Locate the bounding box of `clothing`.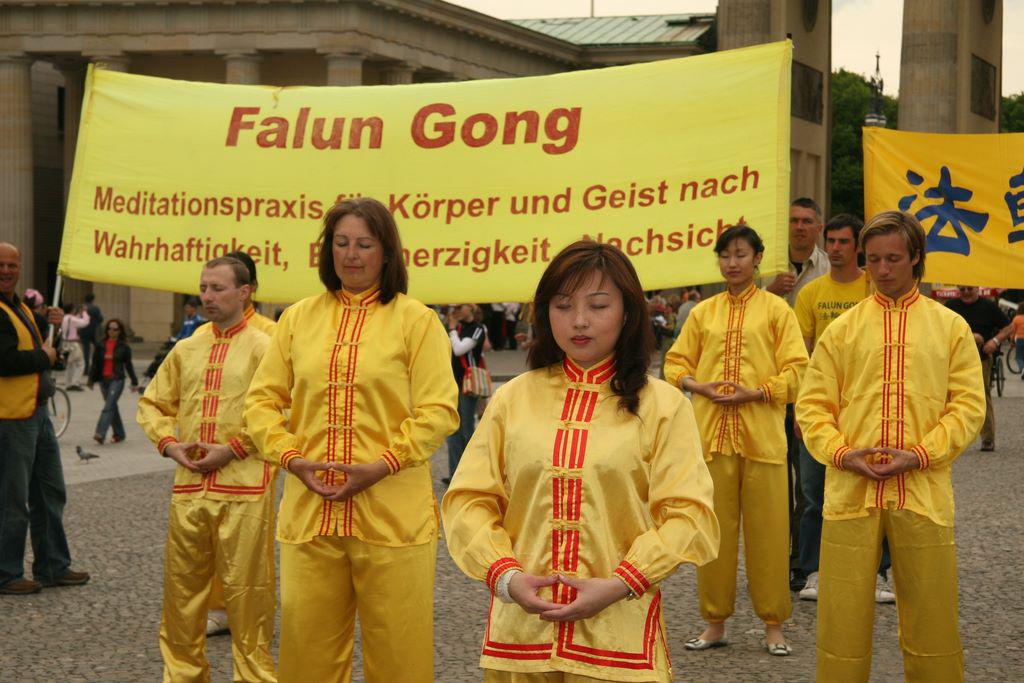
Bounding box: 88 336 147 437.
